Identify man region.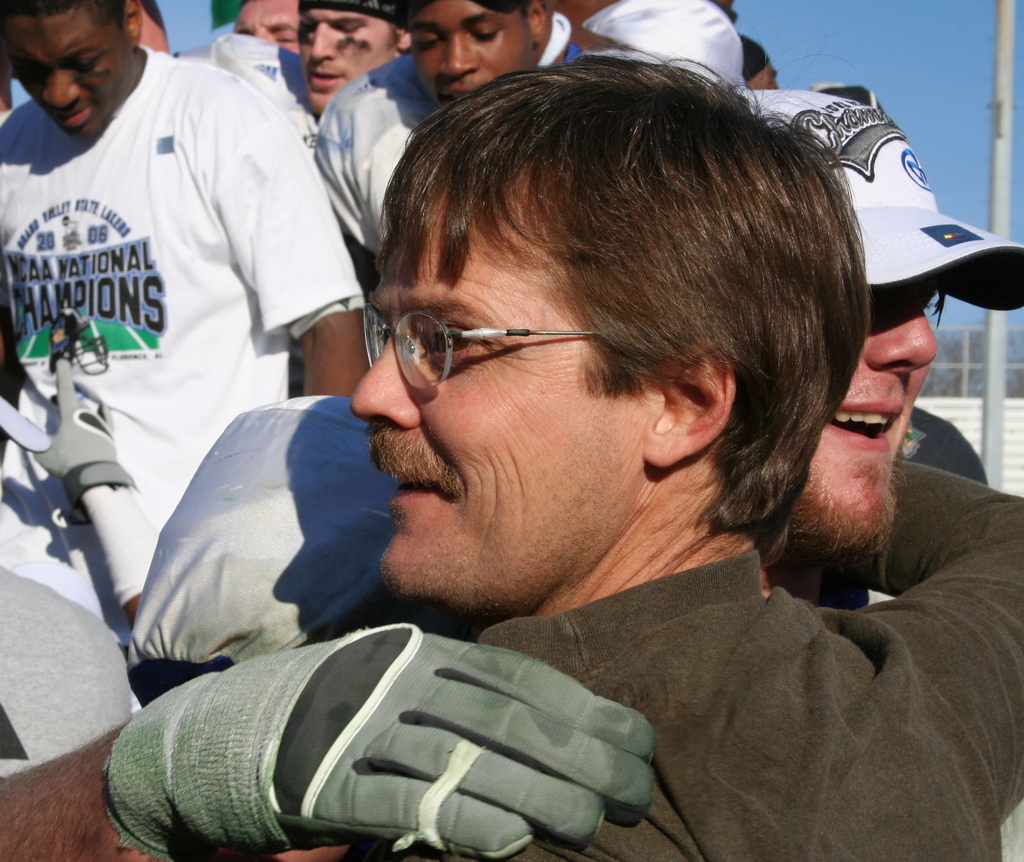
Region: BBox(221, 0, 310, 53).
